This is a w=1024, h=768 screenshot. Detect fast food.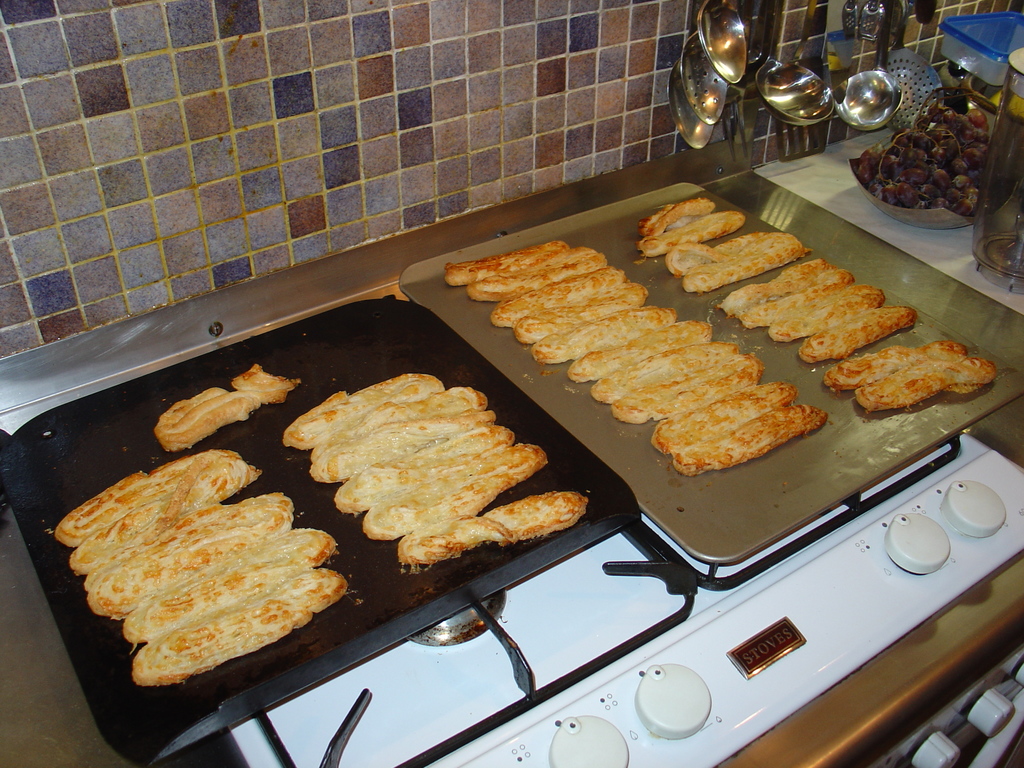
[658,229,773,274].
